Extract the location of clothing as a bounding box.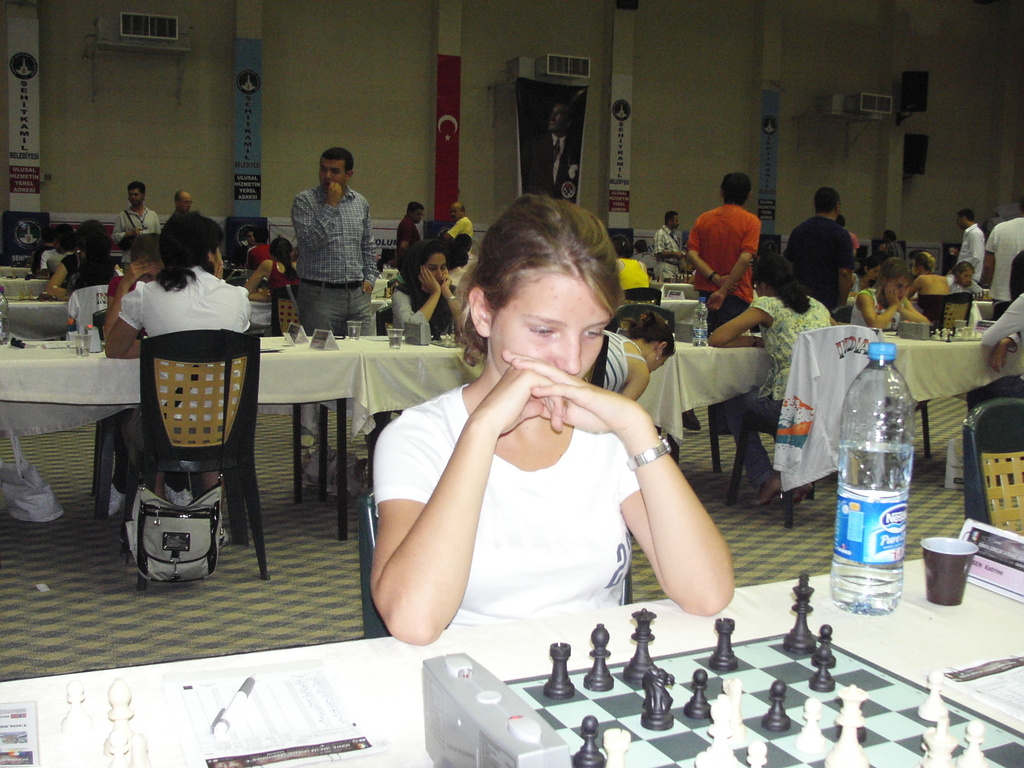
box=[391, 209, 427, 250].
